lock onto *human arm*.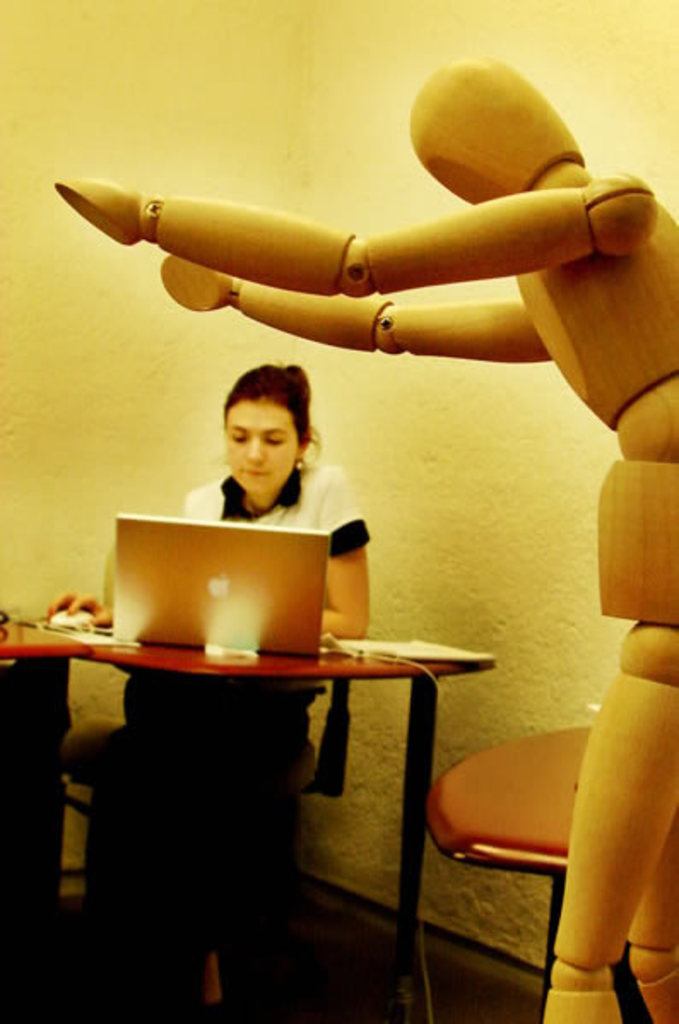
Locked: [x1=310, y1=468, x2=369, y2=641].
